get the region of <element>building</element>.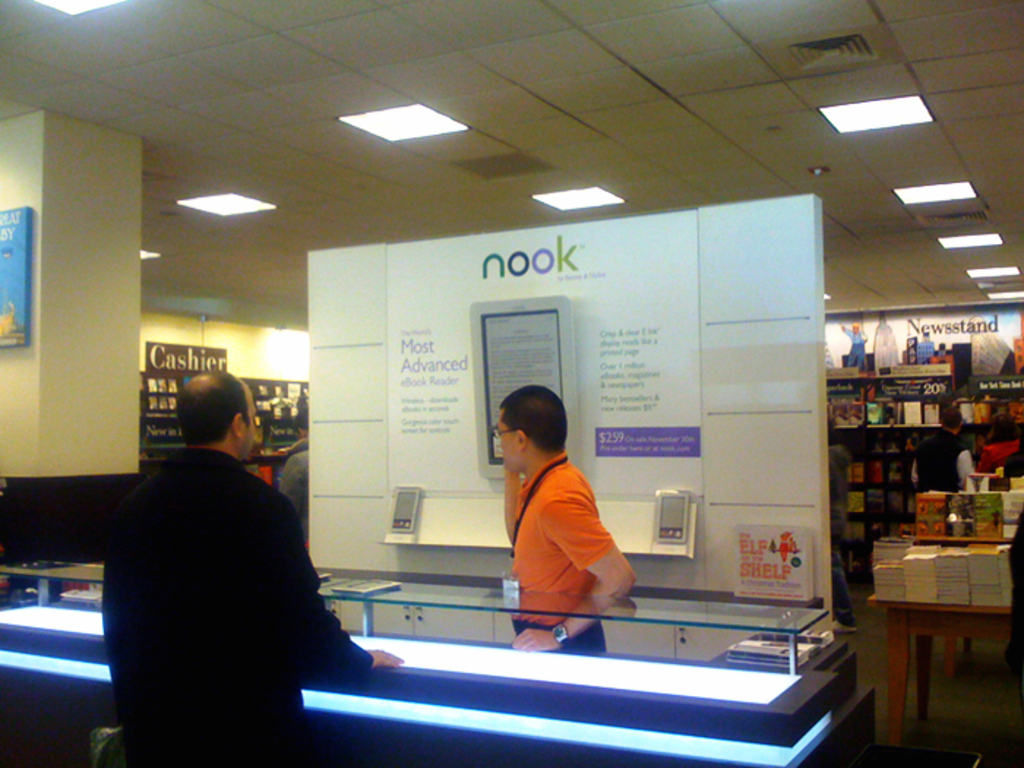
<box>0,0,1023,767</box>.
